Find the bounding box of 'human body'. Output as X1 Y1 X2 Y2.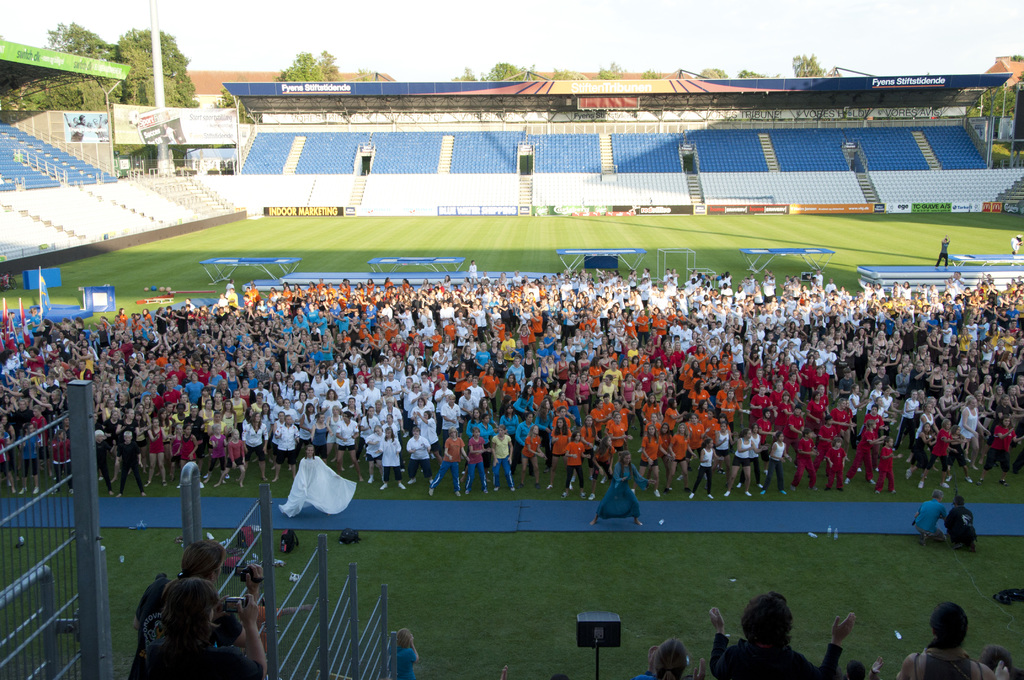
408 334 421 346.
